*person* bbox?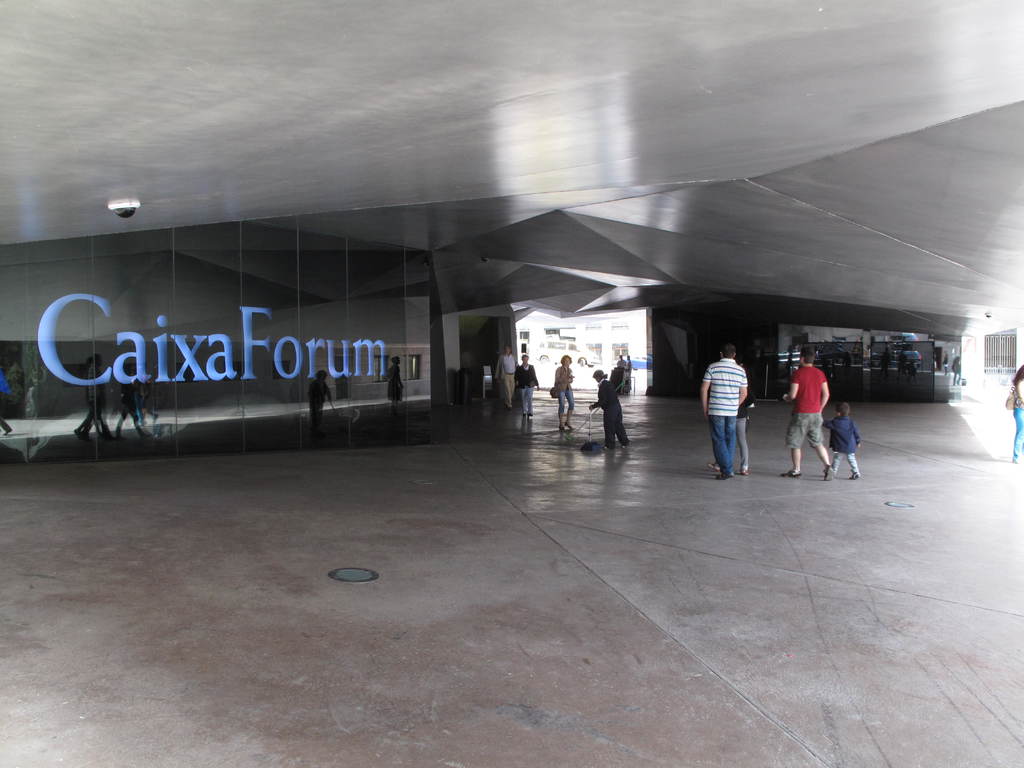
box(488, 344, 516, 404)
